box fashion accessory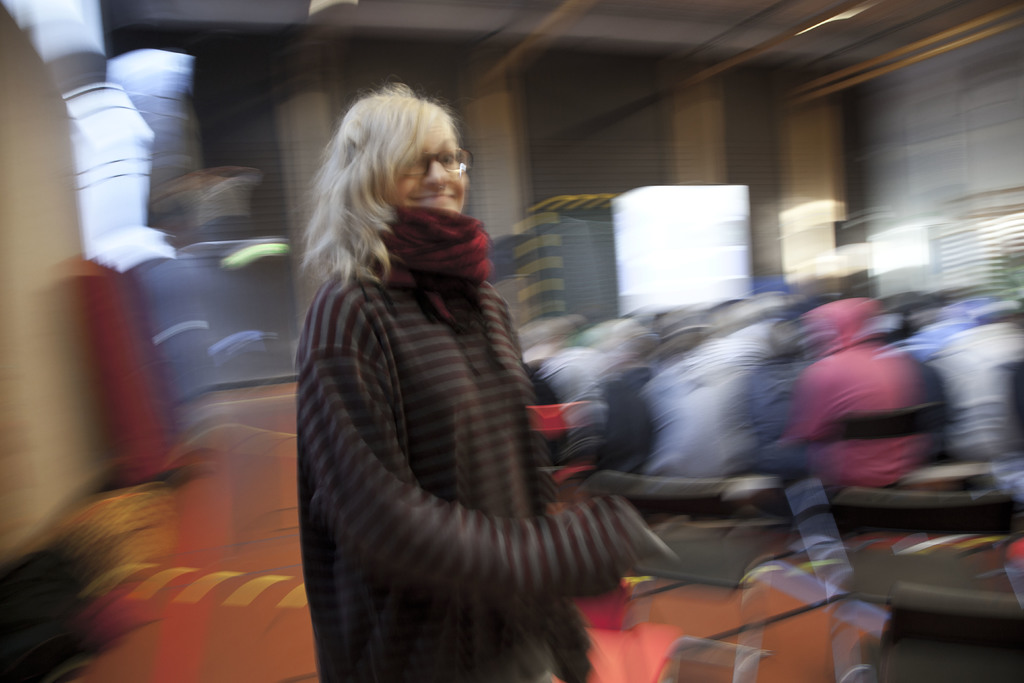
Rect(401, 140, 479, 188)
